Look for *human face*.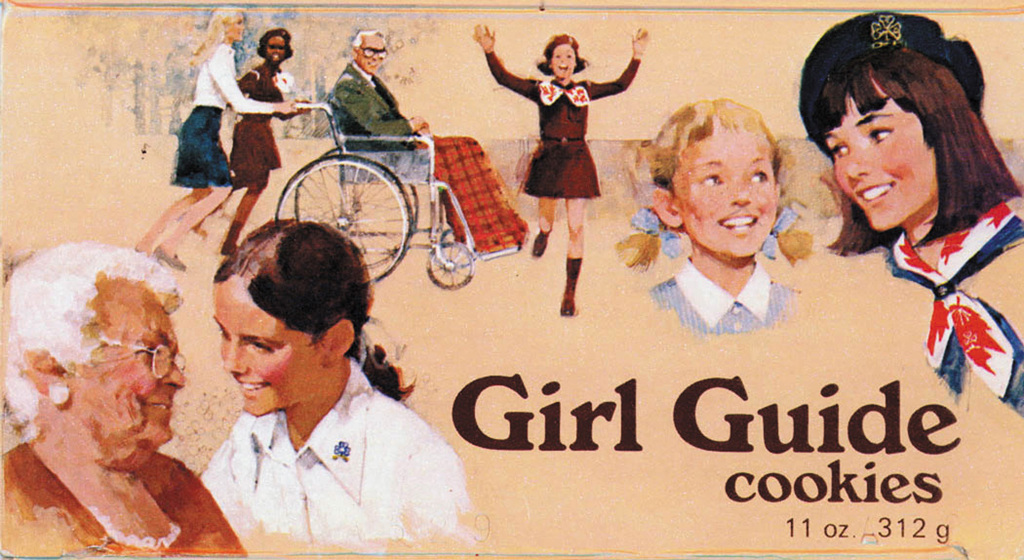
Found: (265,35,288,64).
